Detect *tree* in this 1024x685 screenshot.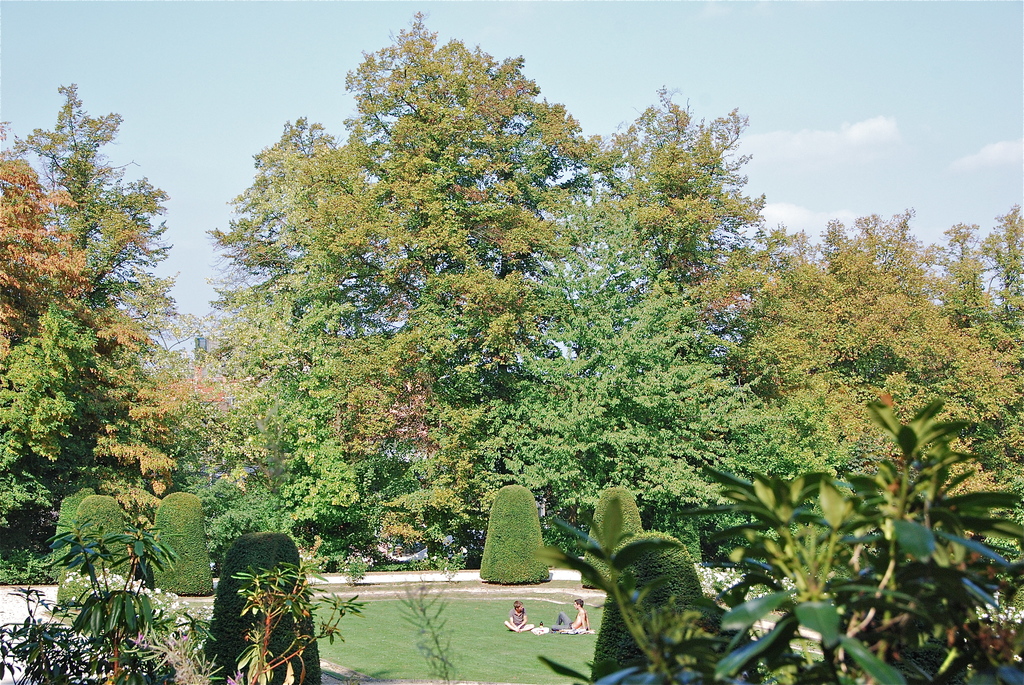
Detection: 198, 528, 321, 684.
